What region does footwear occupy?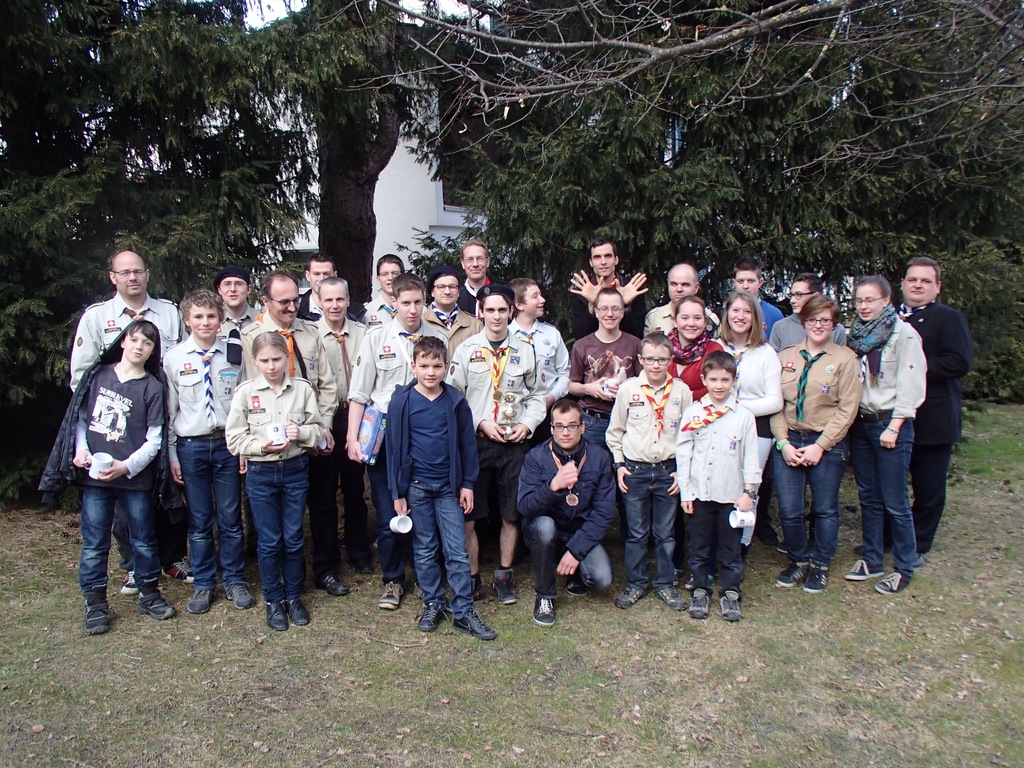
Rect(127, 565, 140, 592).
